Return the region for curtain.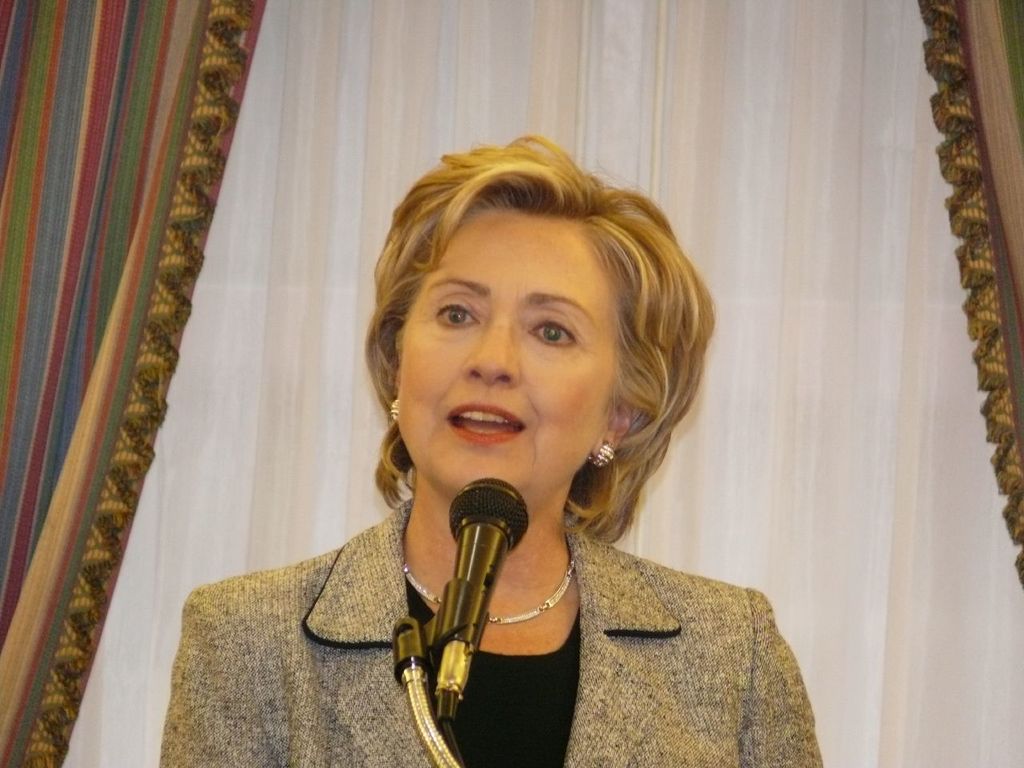
[961,0,1023,348].
